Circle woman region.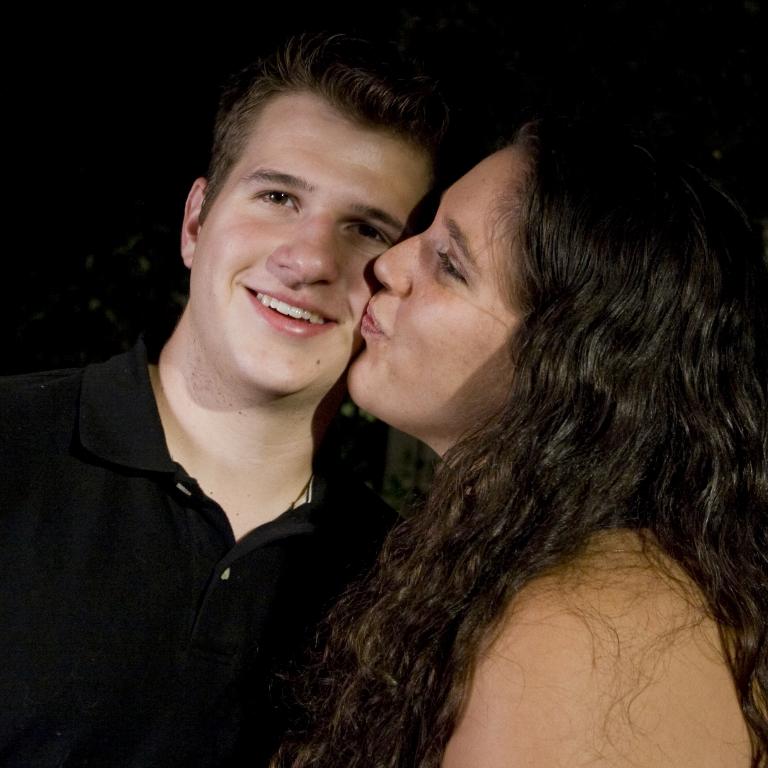
Region: x1=224 y1=67 x2=741 y2=767.
